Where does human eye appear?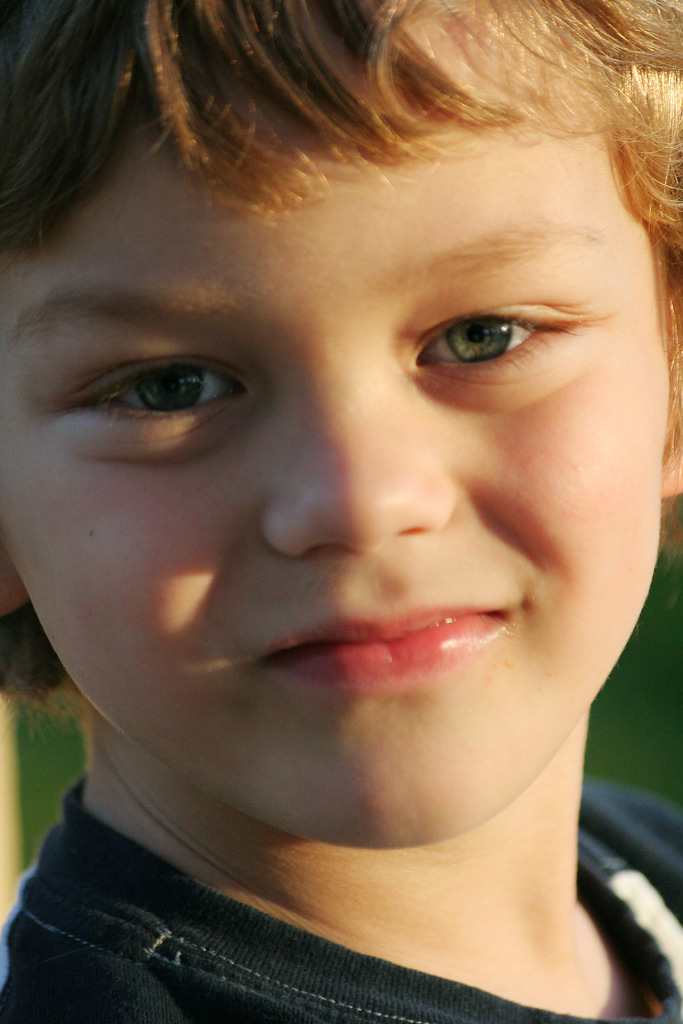
Appears at bbox(408, 295, 597, 381).
